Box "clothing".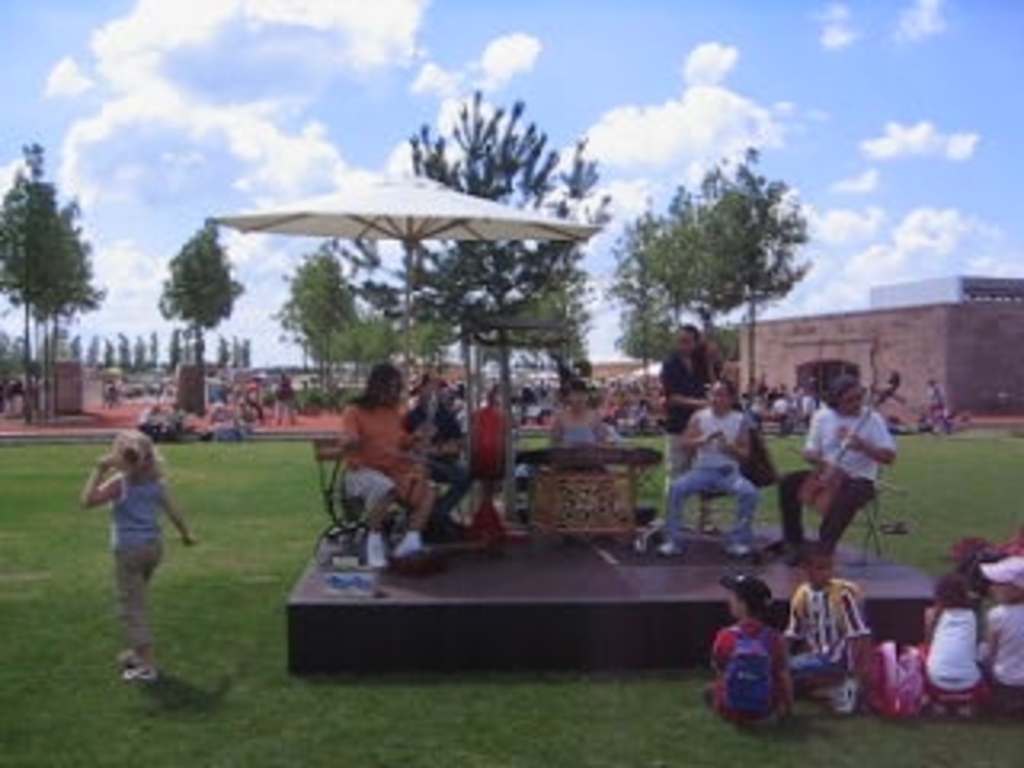
(928,586,995,698).
